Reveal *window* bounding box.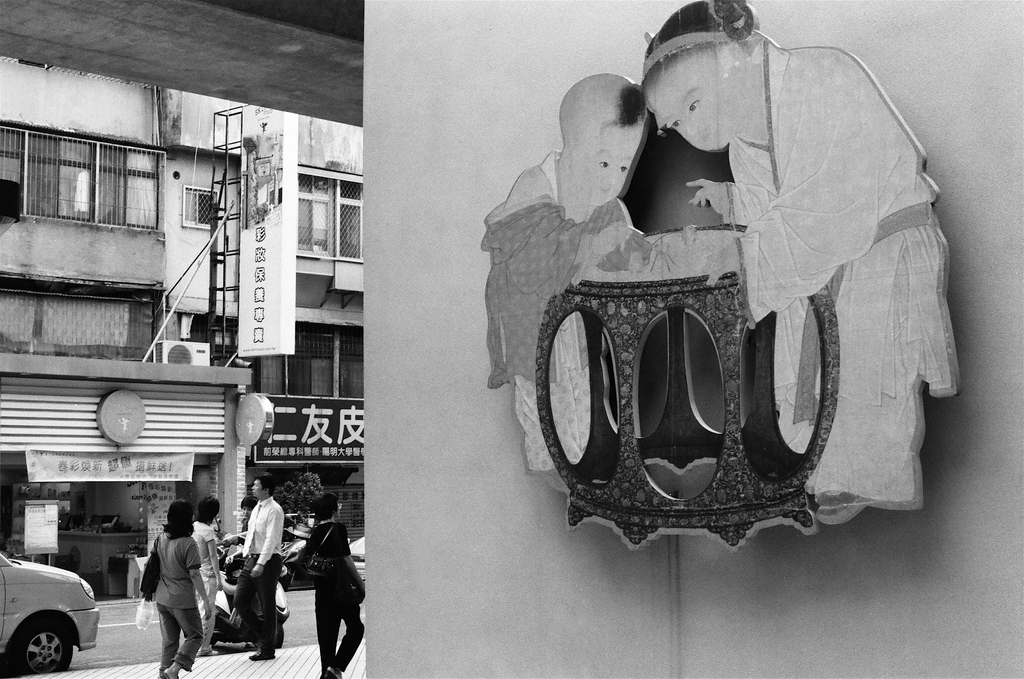
Revealed: detection(172, 316, 364, 398).
